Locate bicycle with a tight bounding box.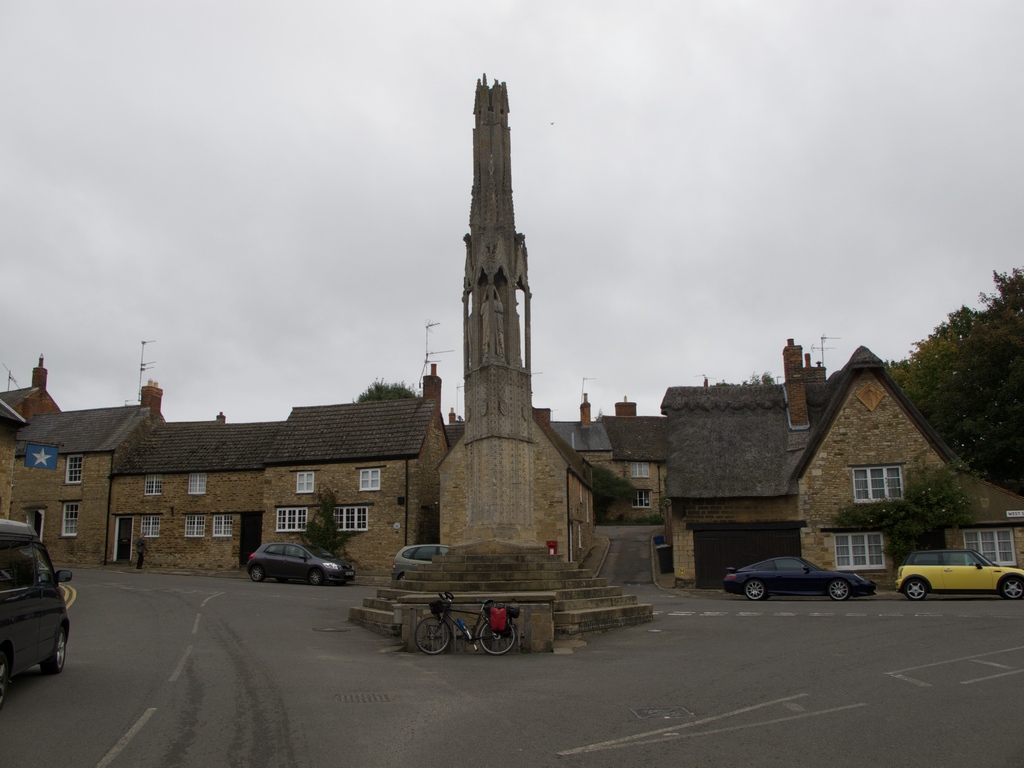
region(410, 589, 525, 654).
